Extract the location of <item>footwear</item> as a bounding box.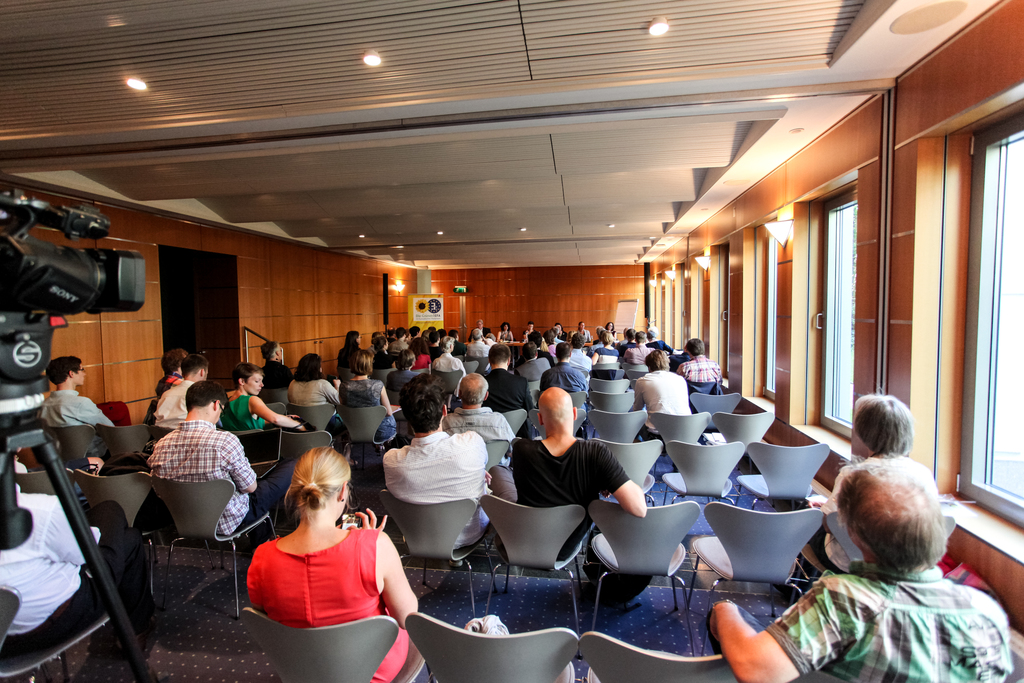
left=449, top=557, right=464, bottom=569.
